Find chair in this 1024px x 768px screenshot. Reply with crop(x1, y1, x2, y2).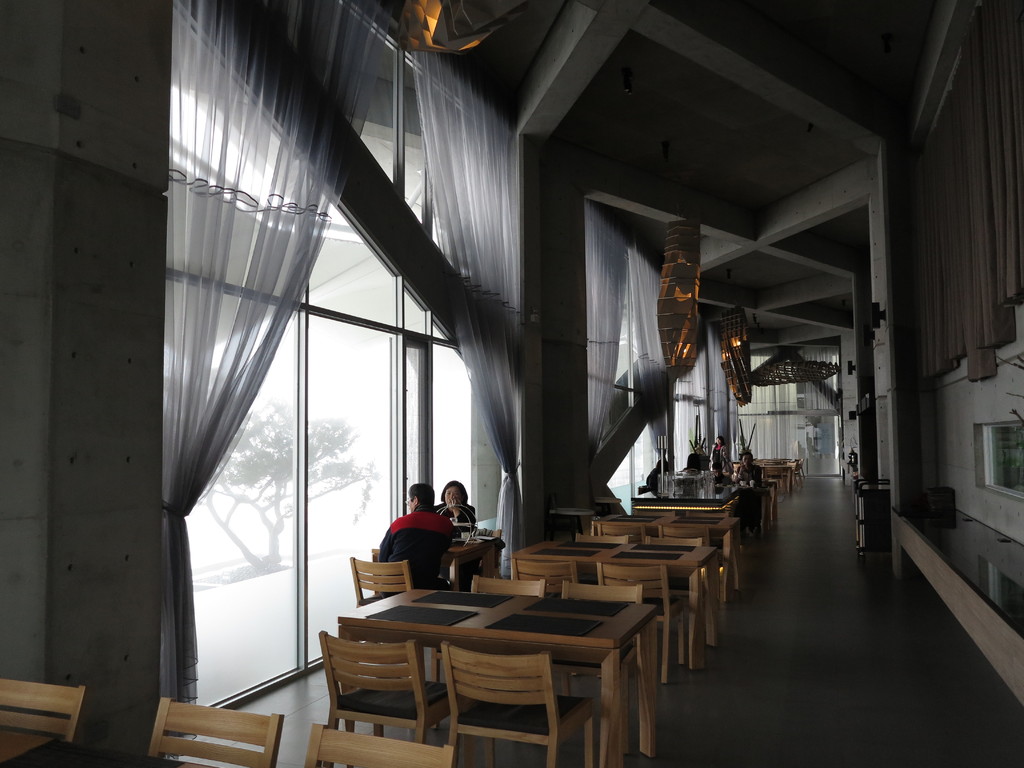
crop(634, 505, 673, 521).
